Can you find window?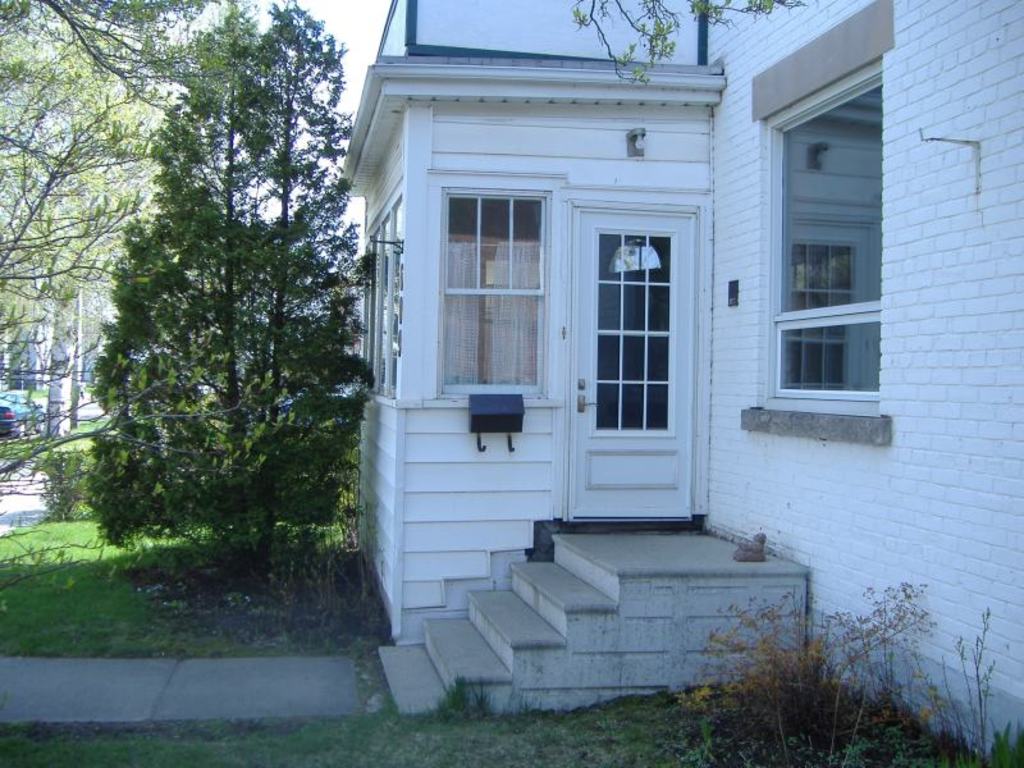
Yes, bounding box: [758,67,882,408].
